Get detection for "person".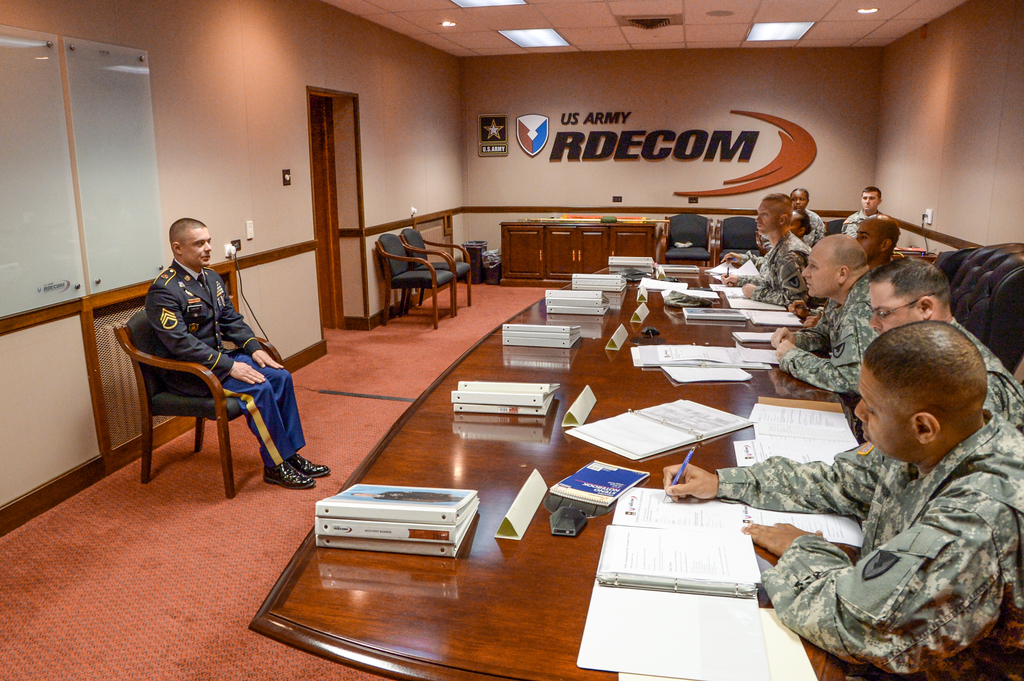
Detection: (x1=720, y1=193, x2=811, y2=309).
